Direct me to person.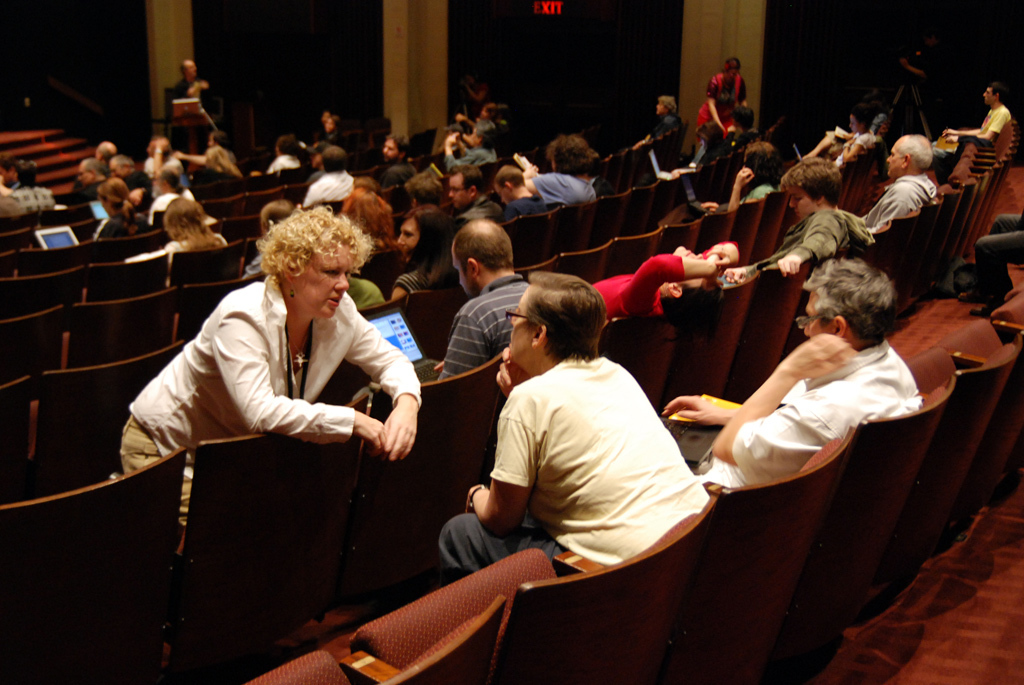
Direction: [93, 138, 118, 188].
